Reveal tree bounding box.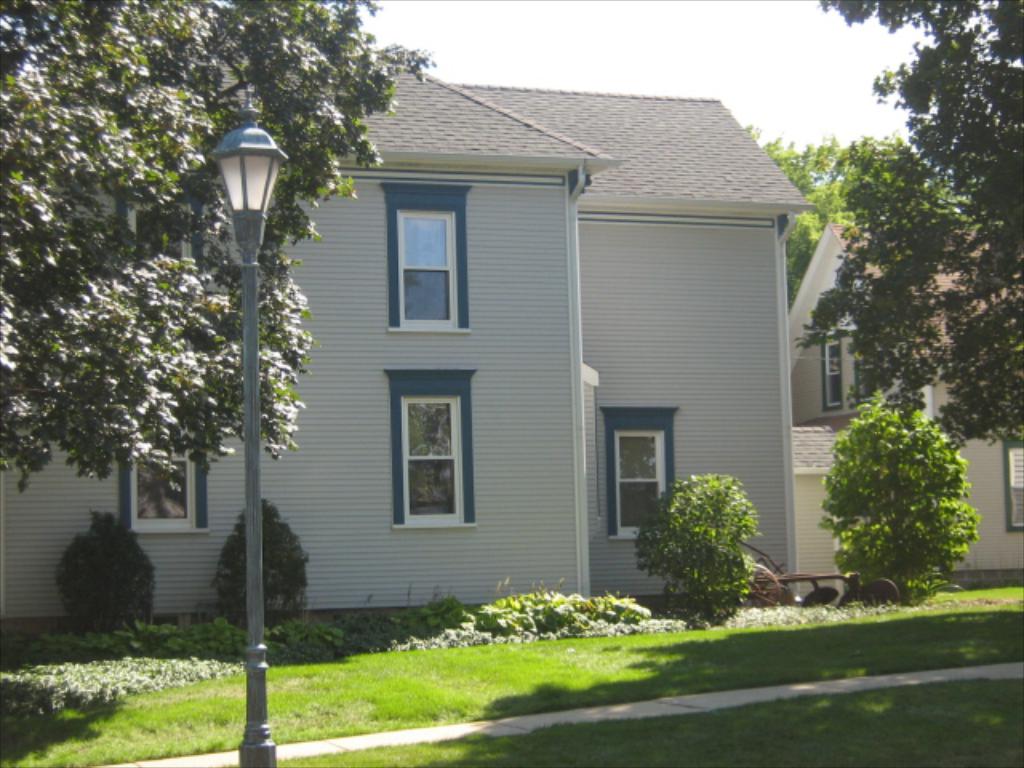
Revealed: bbox(0, 0, 435, 766).
